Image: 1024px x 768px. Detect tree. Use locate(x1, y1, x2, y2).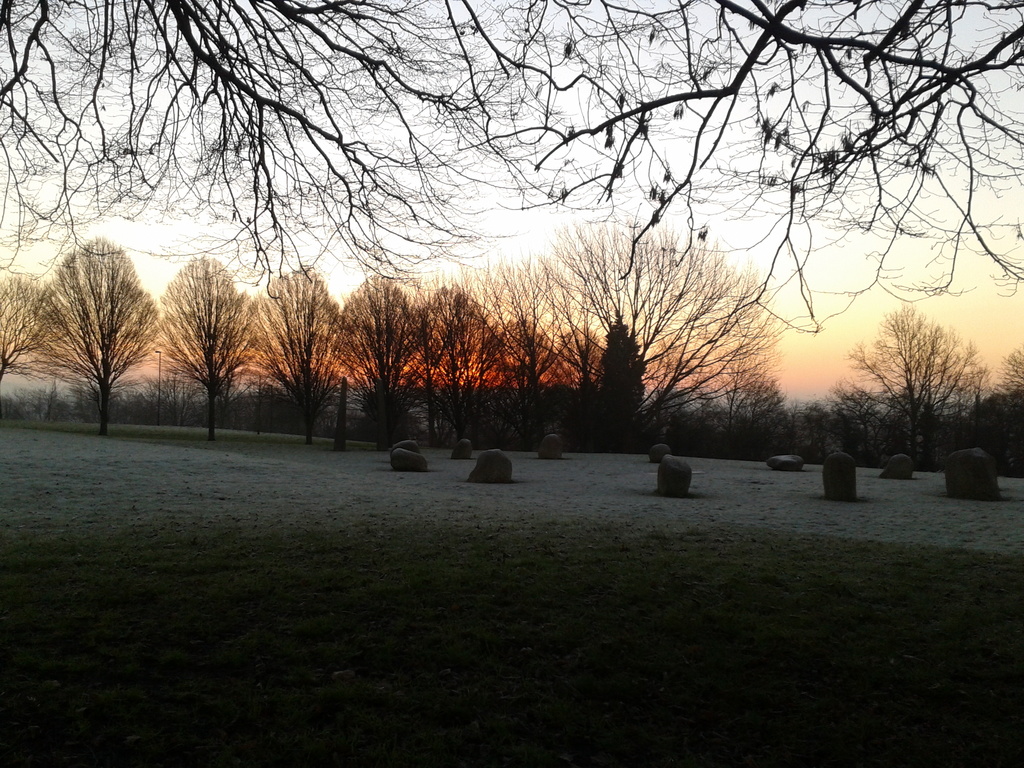
locate(246, 265, 352, 441).
